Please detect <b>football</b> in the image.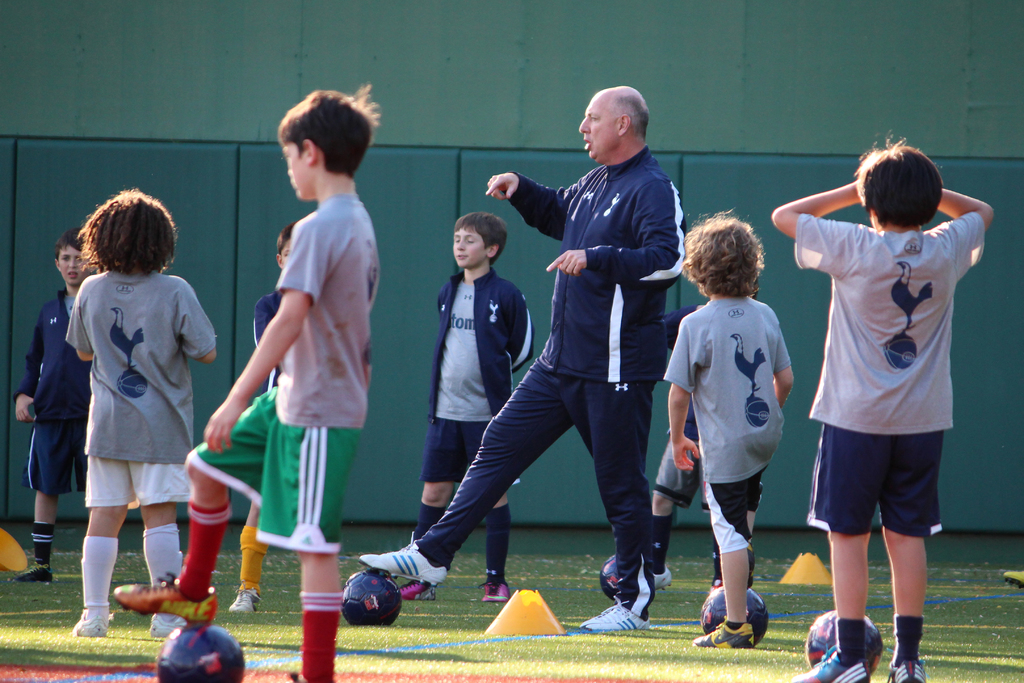
(159,625,243,682).
